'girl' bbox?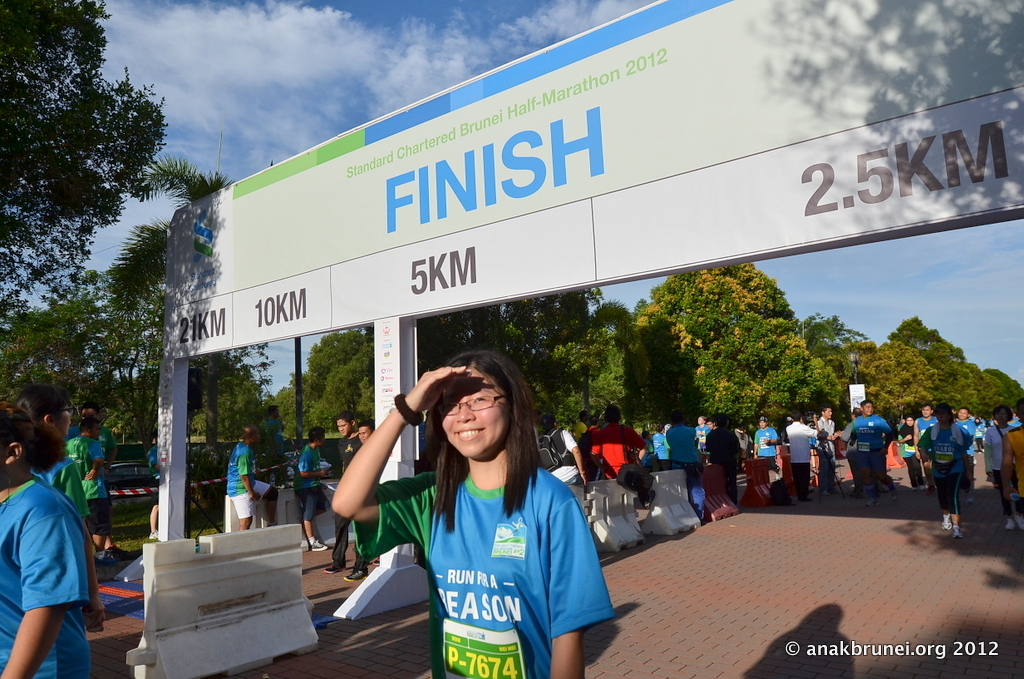
locate(917, 404, 973, 533)
